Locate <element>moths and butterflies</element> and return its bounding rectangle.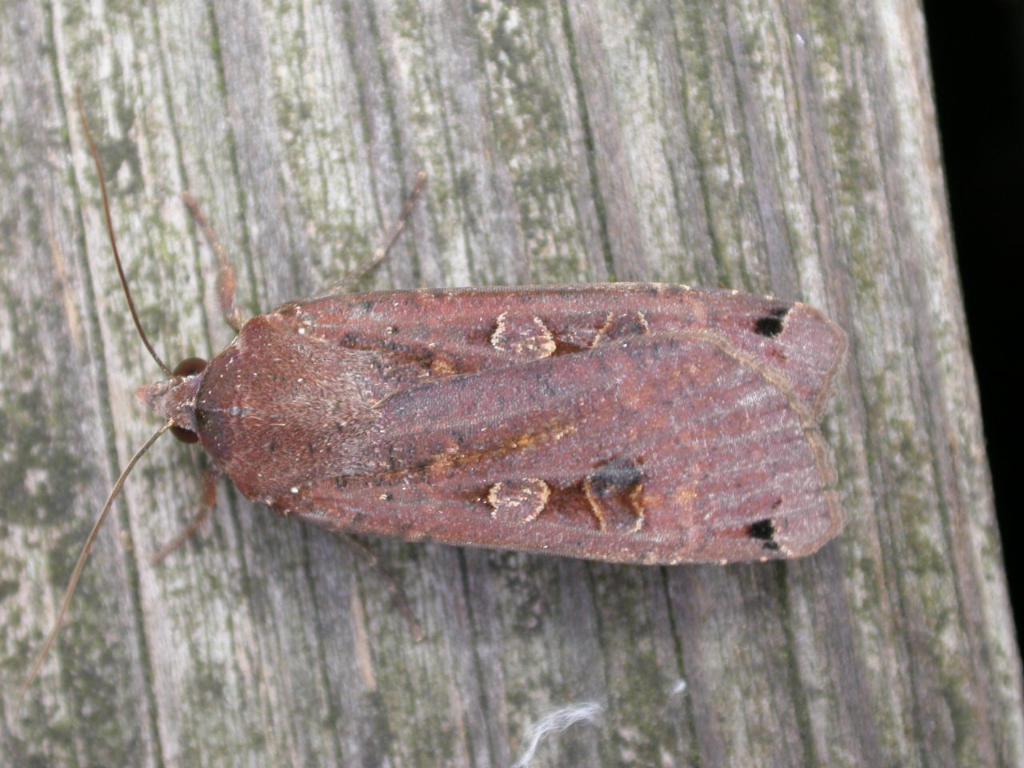
(x1=8, y1=80, x2=848, y2=712).
